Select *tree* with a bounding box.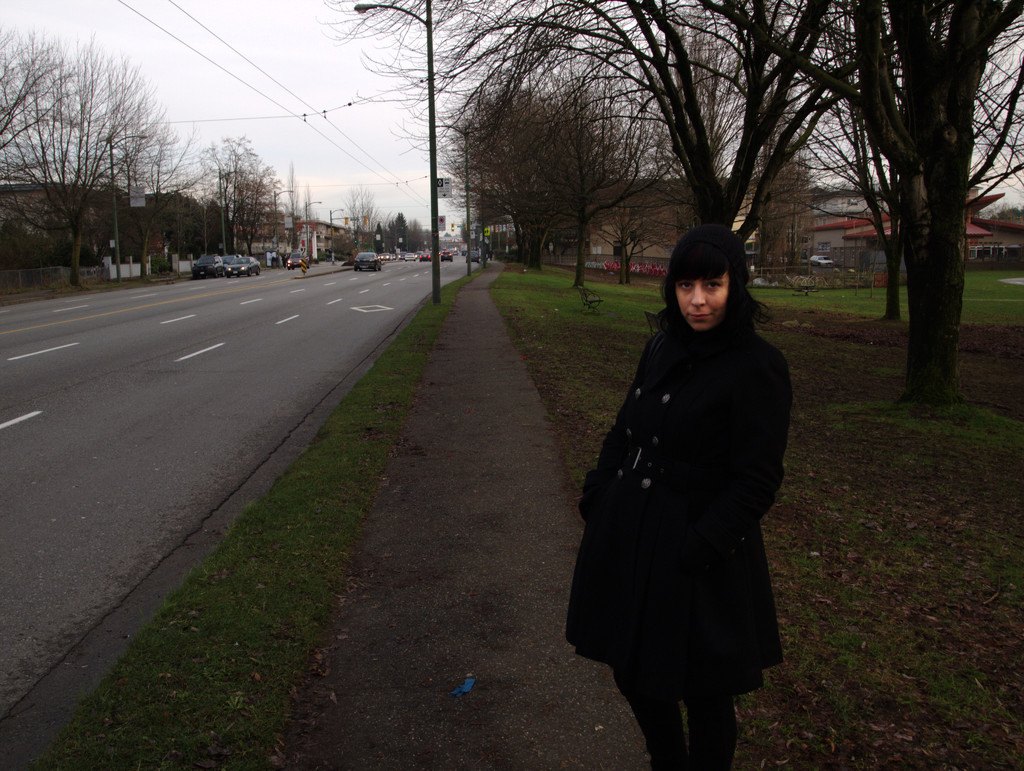
bbox(212, 126, 278, 256).
